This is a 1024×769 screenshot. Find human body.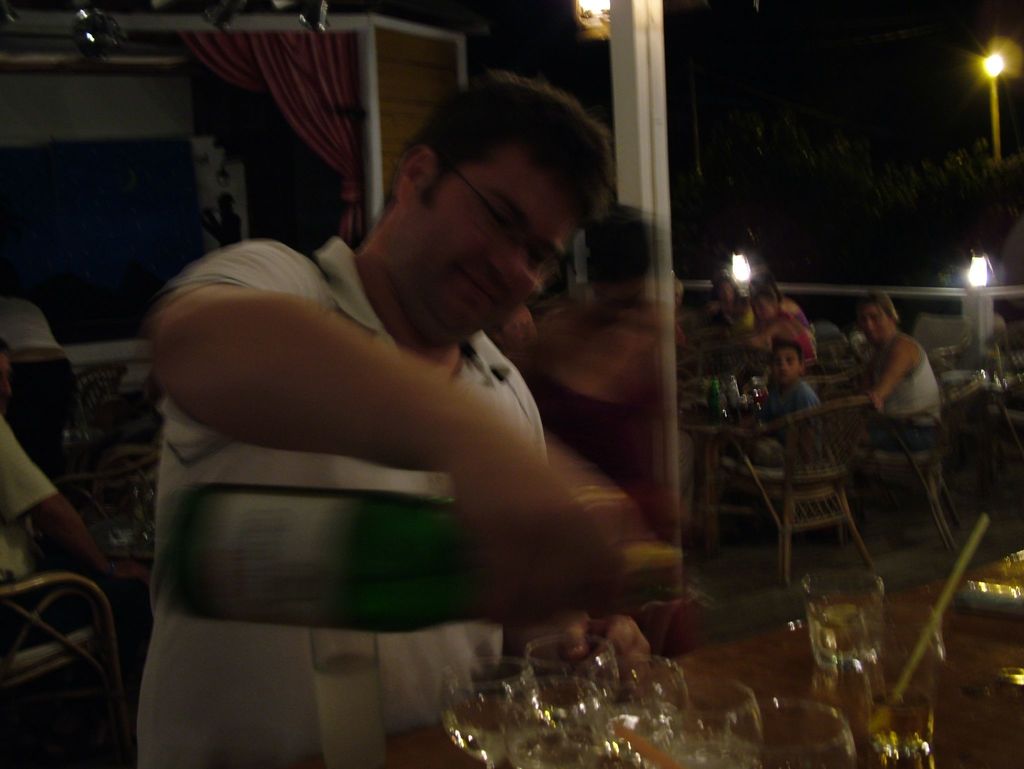
Bounding box: <box>698,292,755,333</box>.
